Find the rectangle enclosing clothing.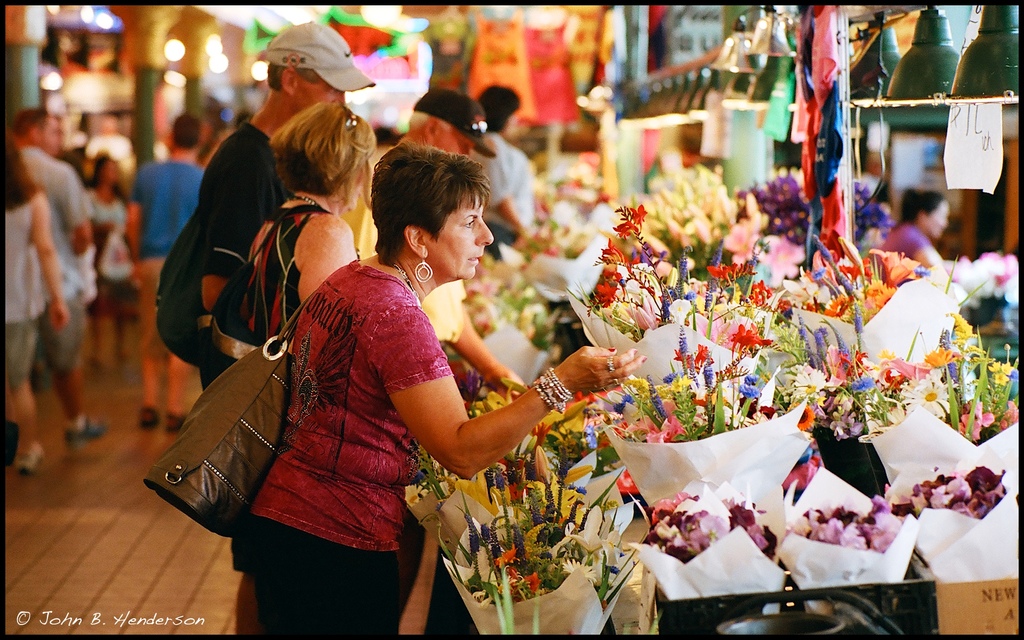
l=134, t=147, r=211, b=355.
